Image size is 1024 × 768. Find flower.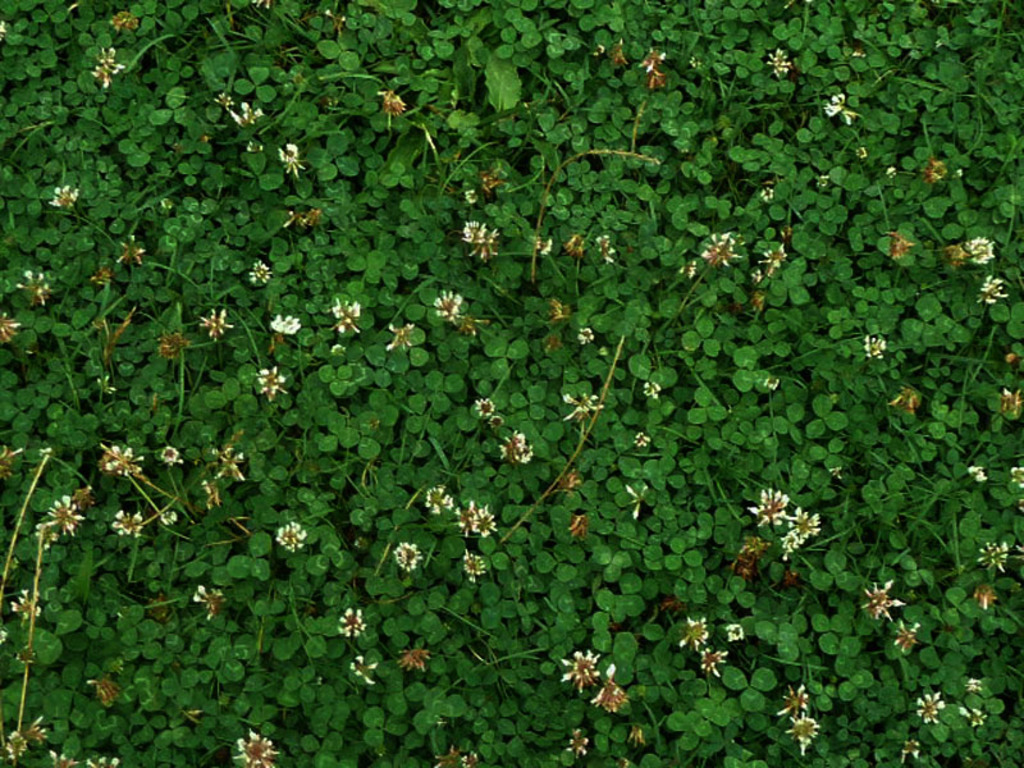
[x1=755, y1=242, x2=792, y2=279].
